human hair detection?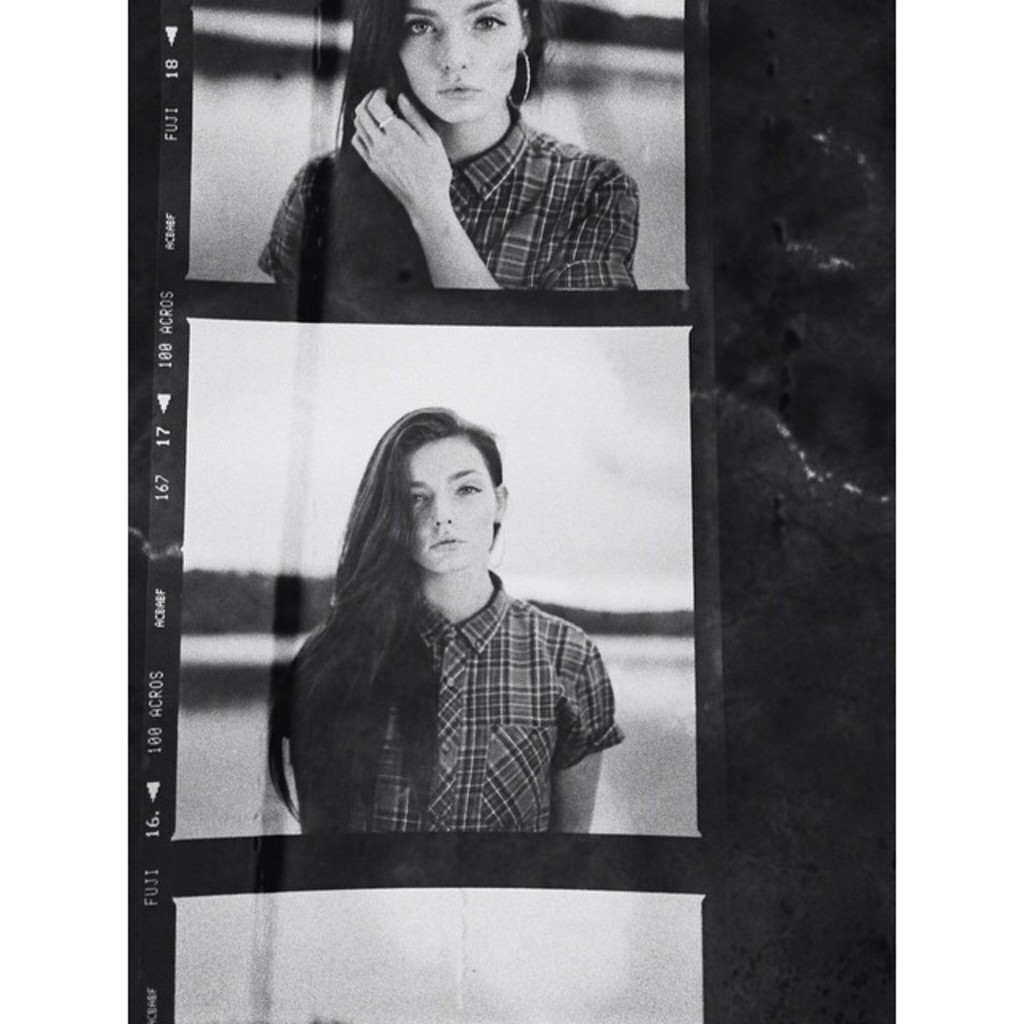
BBox(334, 0, 549, 149)
